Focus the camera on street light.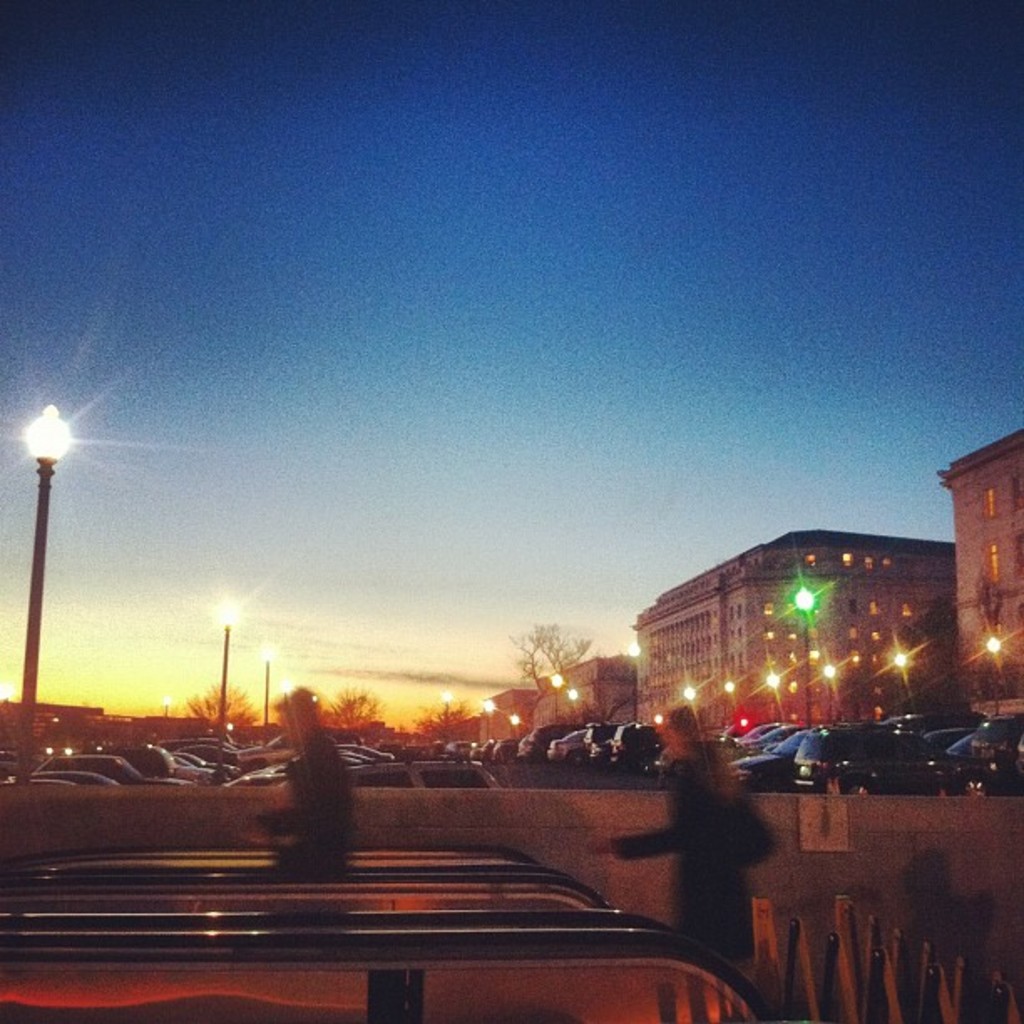
Focus region: rect(484, 694, 494, 745).
